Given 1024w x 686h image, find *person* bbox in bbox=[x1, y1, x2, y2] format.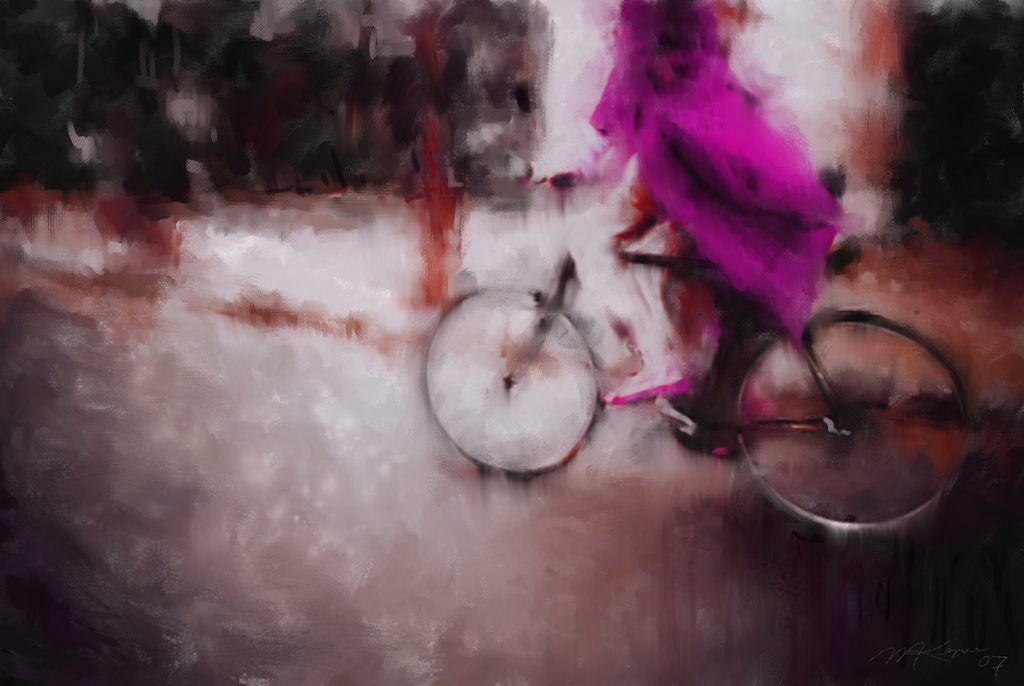
bbox=[526, 0, 861, 456].
